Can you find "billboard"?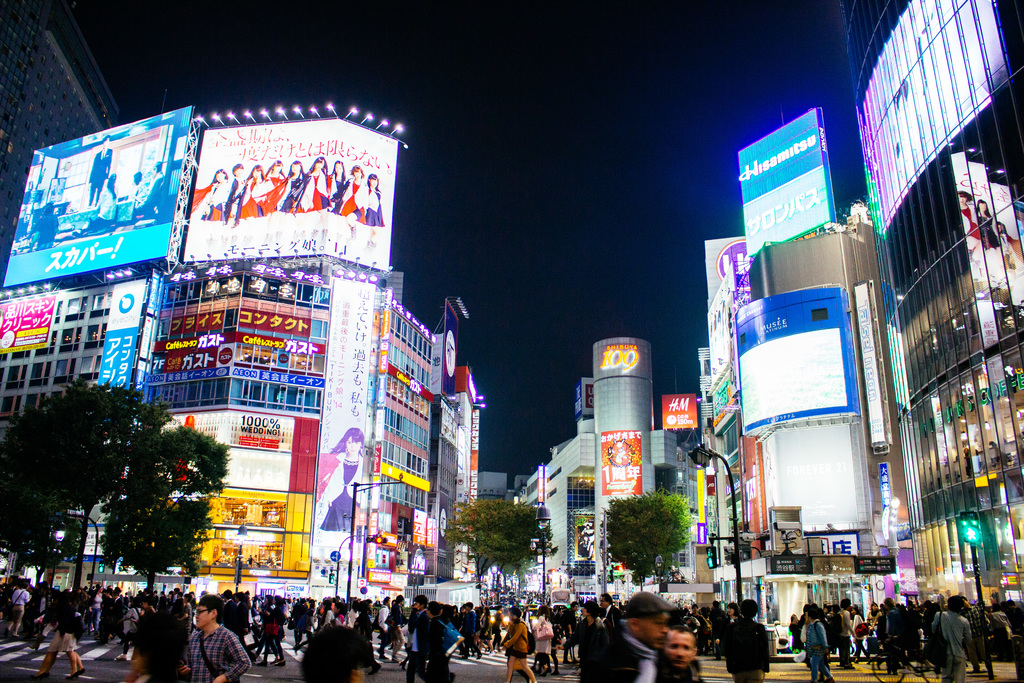
Yes, bounding box: {"x1": 0, "y1": 111, "x2": 204, "y2": 284}.
